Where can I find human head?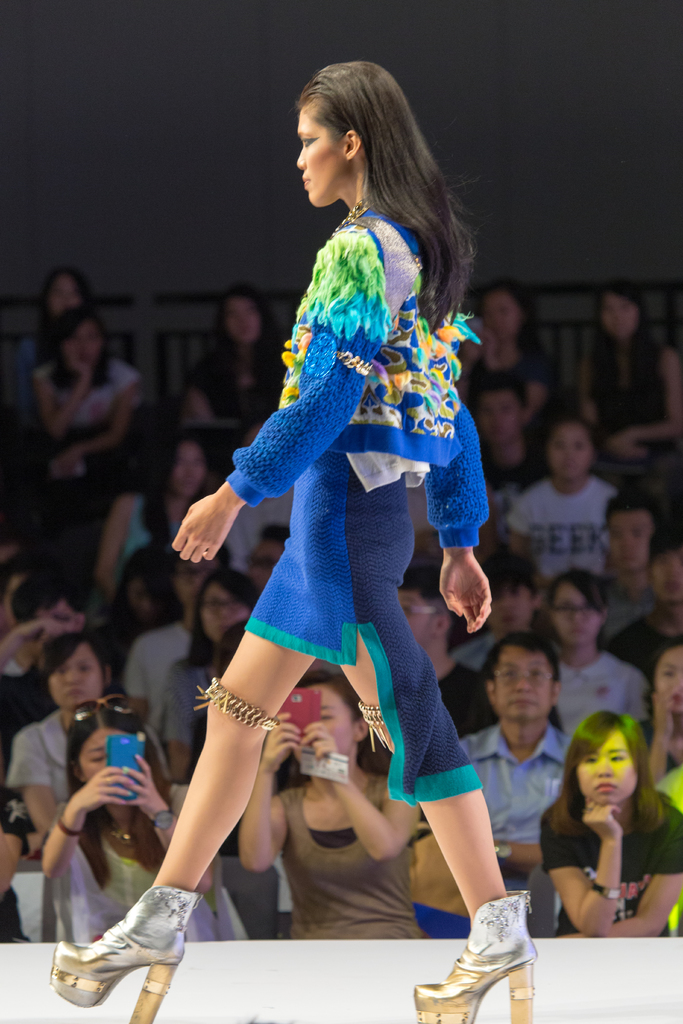
You can find it at {"left": 42, "top": 637, "right": 110, "bottom": 707}.
